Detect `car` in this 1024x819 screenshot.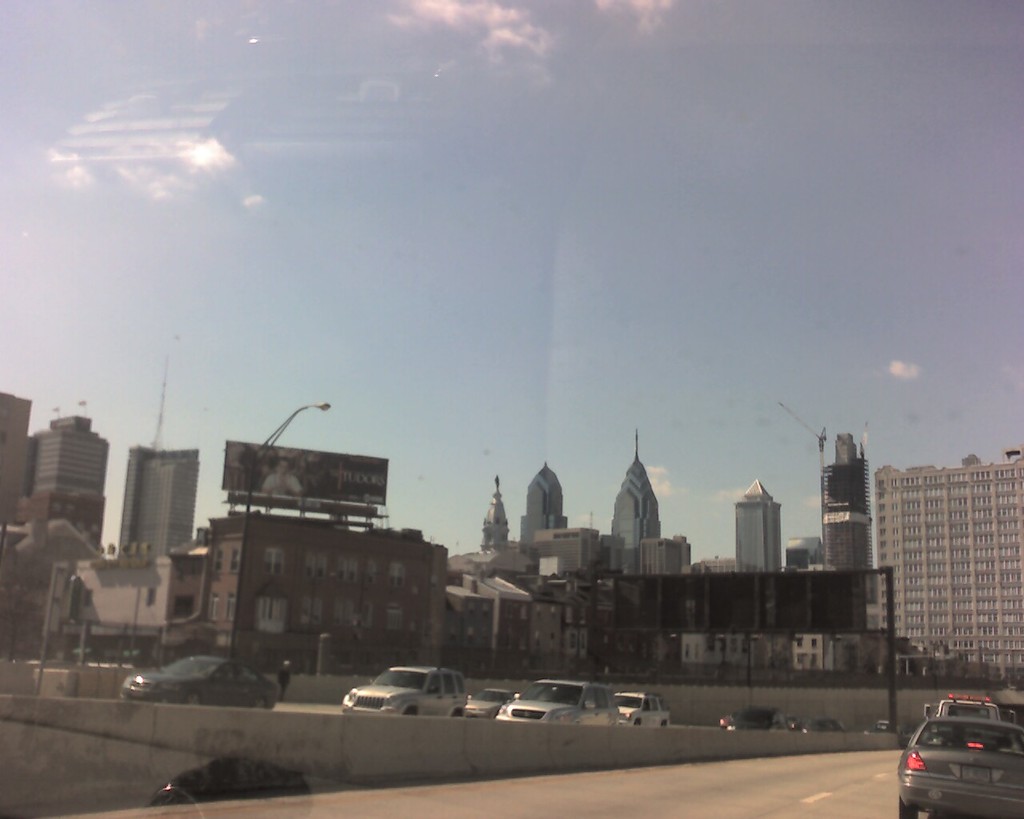
Detection: x1=719 y1=705 x2=789 y2=732.
